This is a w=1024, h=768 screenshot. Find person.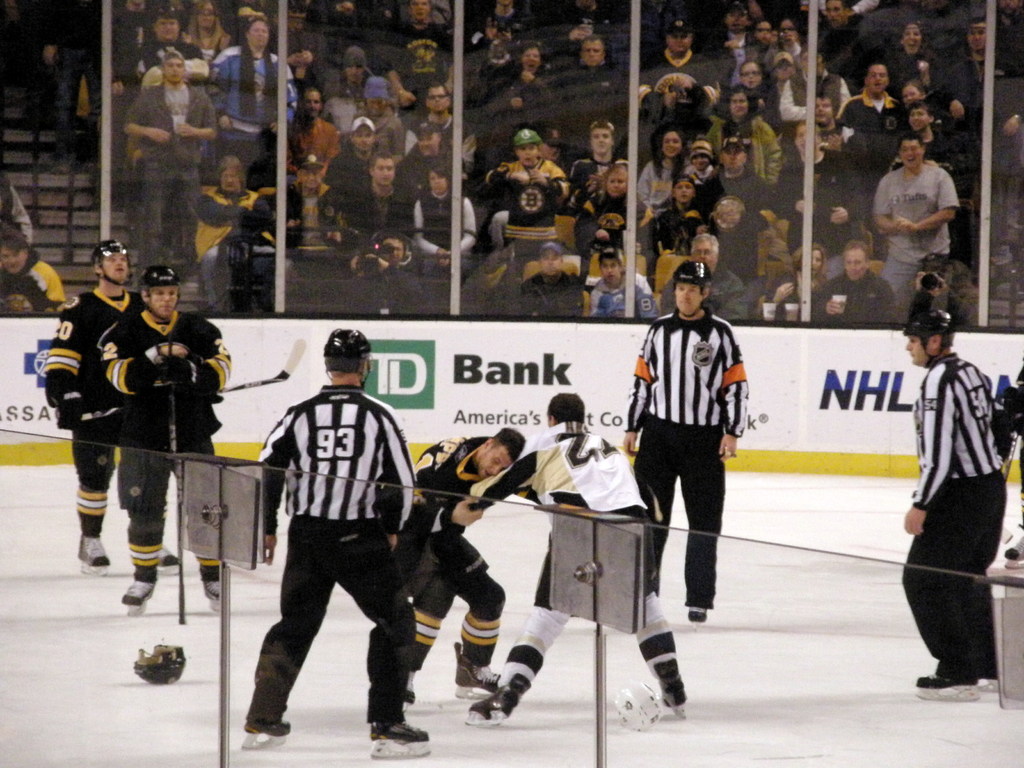
Bounding box: (402, 73, 484, 170).
